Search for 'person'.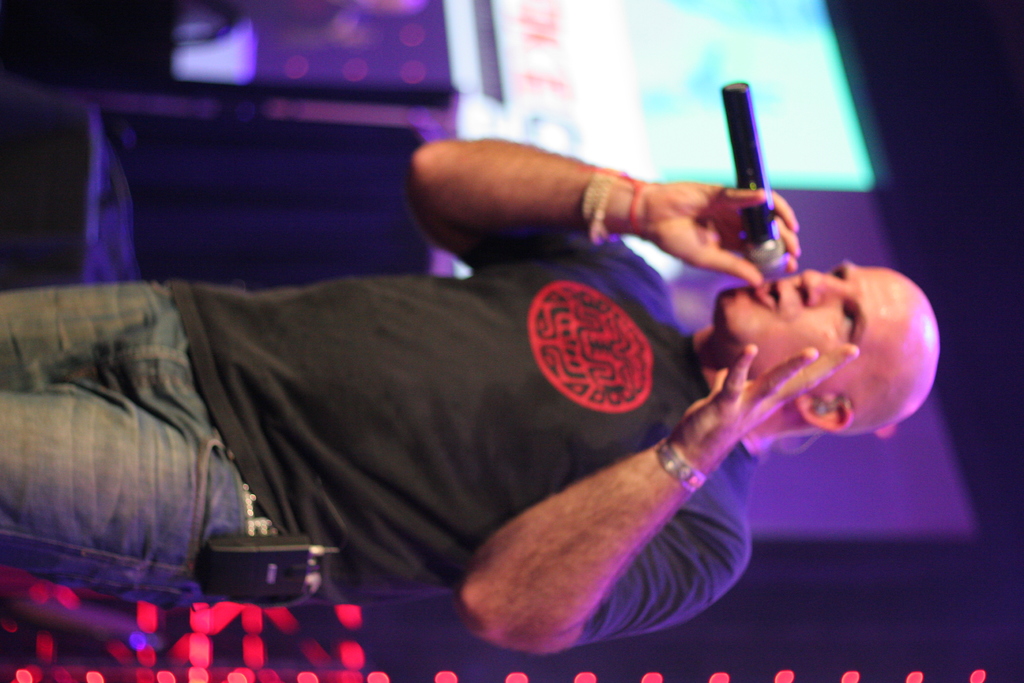
Found at 63:112:916:646.
